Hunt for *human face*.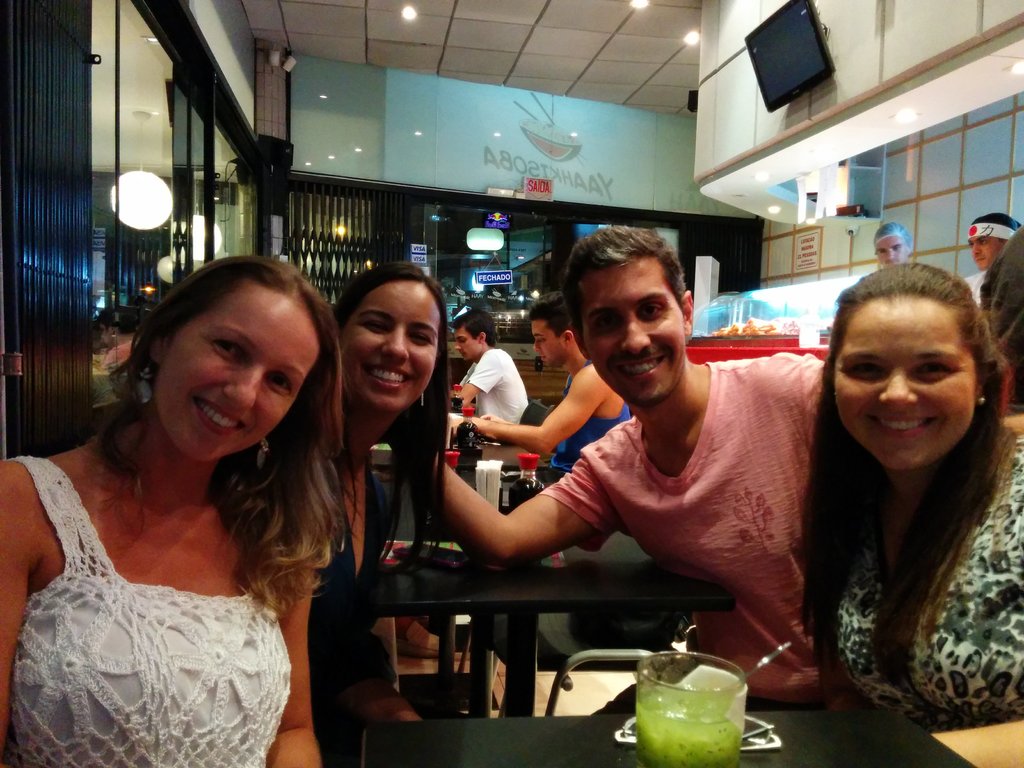
Hunted down at box(575, 253, 687, 408).
